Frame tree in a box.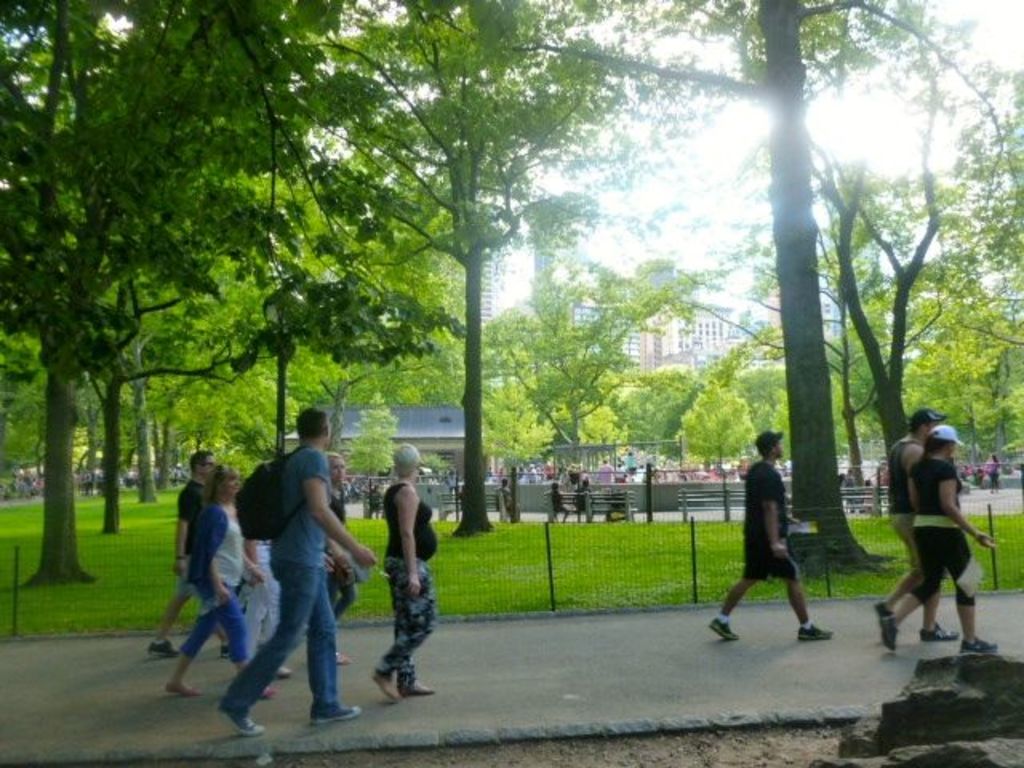
(14, 38, 349, 558).
